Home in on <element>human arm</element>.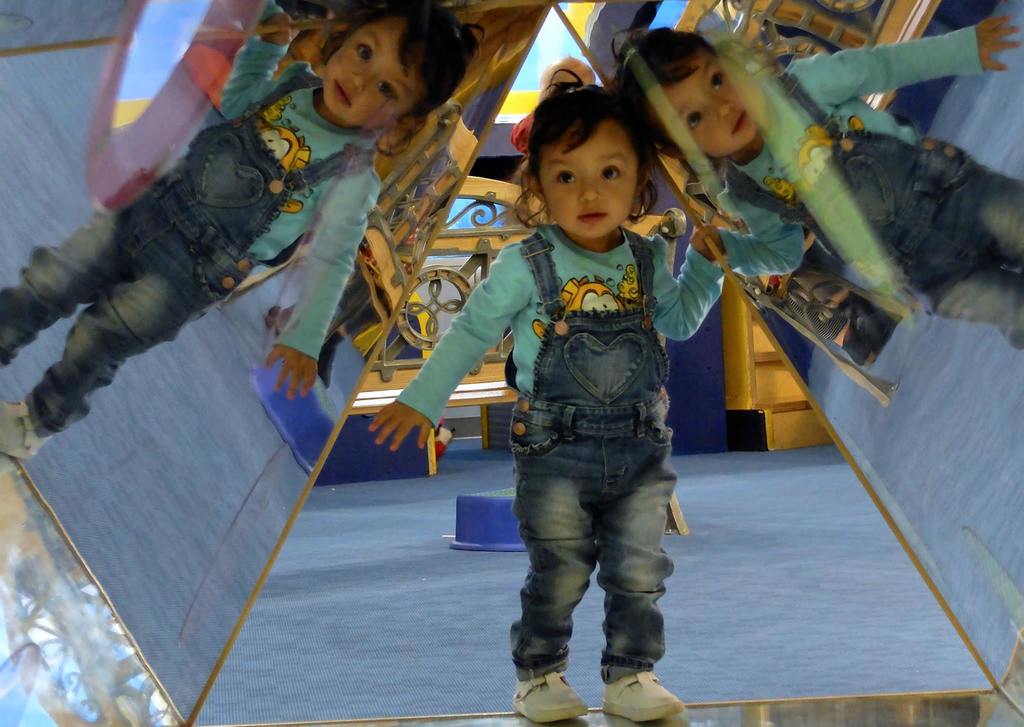
Homed in at box=[650, 222, 728, 348].
